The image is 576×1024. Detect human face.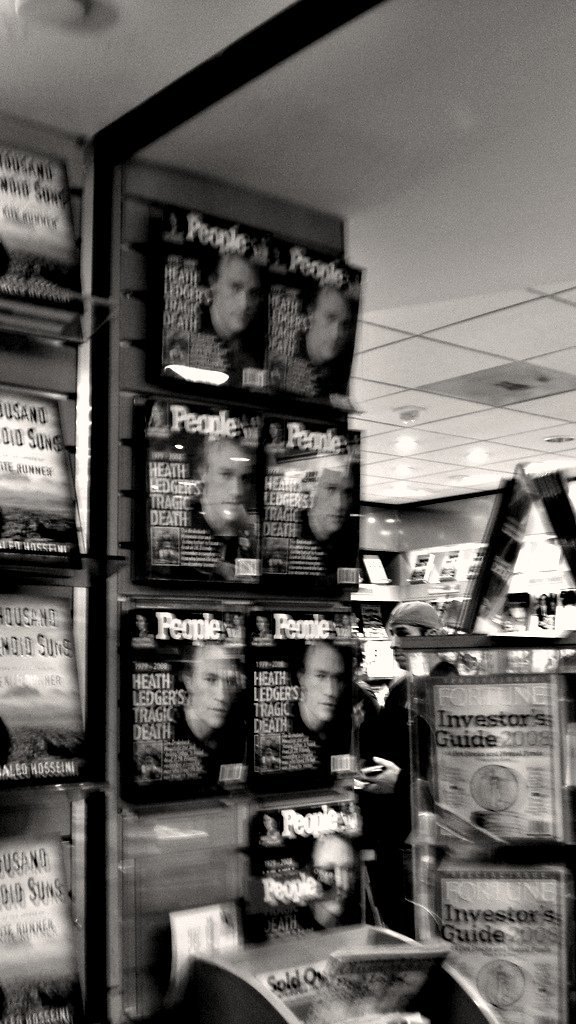
Detection: left=270, top=428, right=279, bottom=438.
